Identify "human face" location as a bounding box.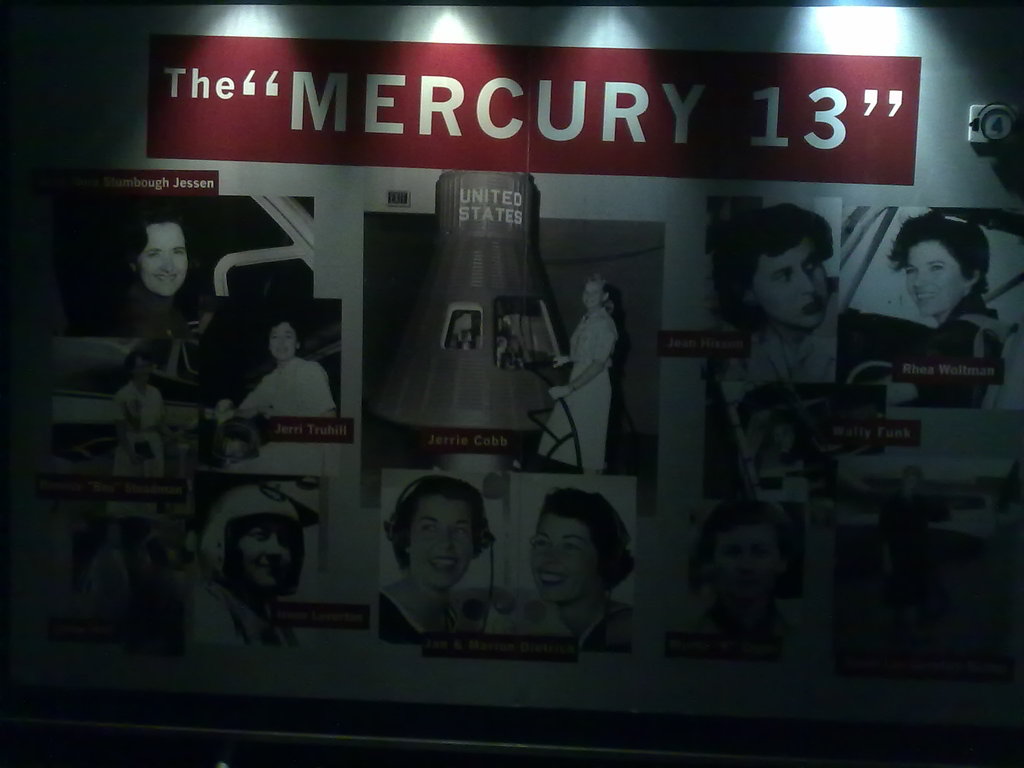
<box>756,239,829,327</box>.
